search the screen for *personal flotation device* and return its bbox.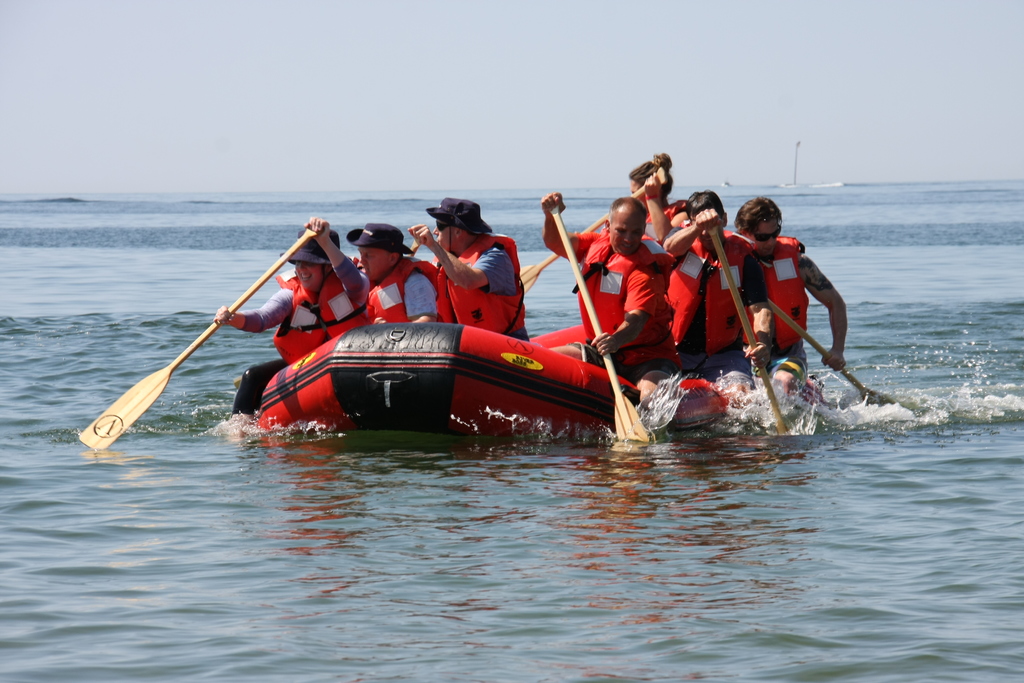
Found: <bbox>426, 231, 534, 343</bbox>.
